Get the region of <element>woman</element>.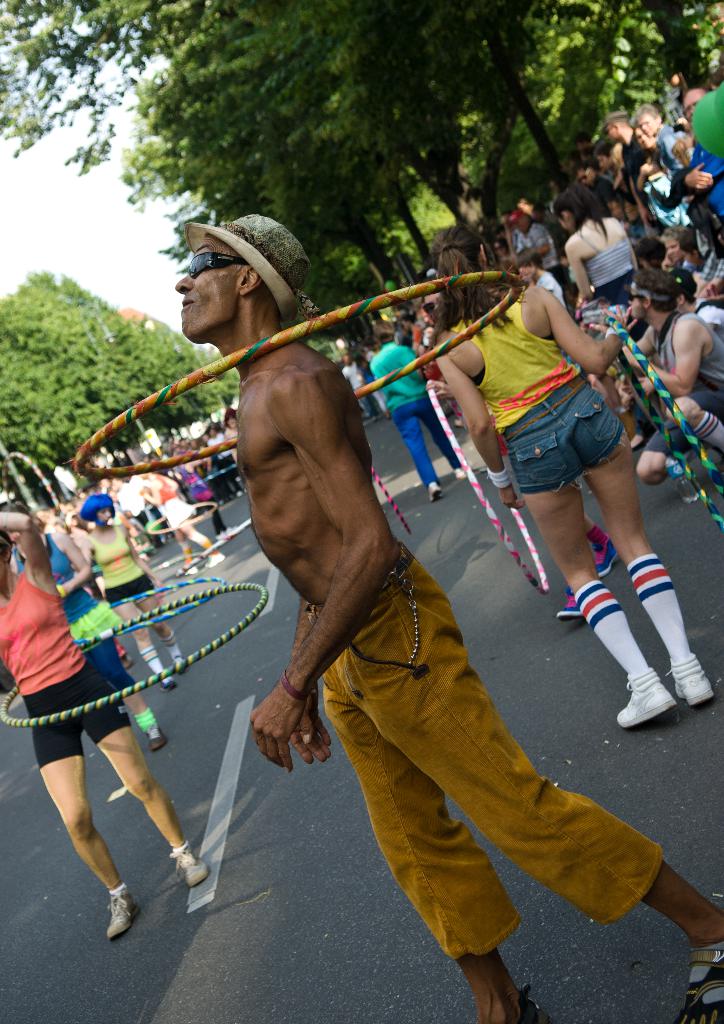
left=141, top=464, right=225, bottom=574.
